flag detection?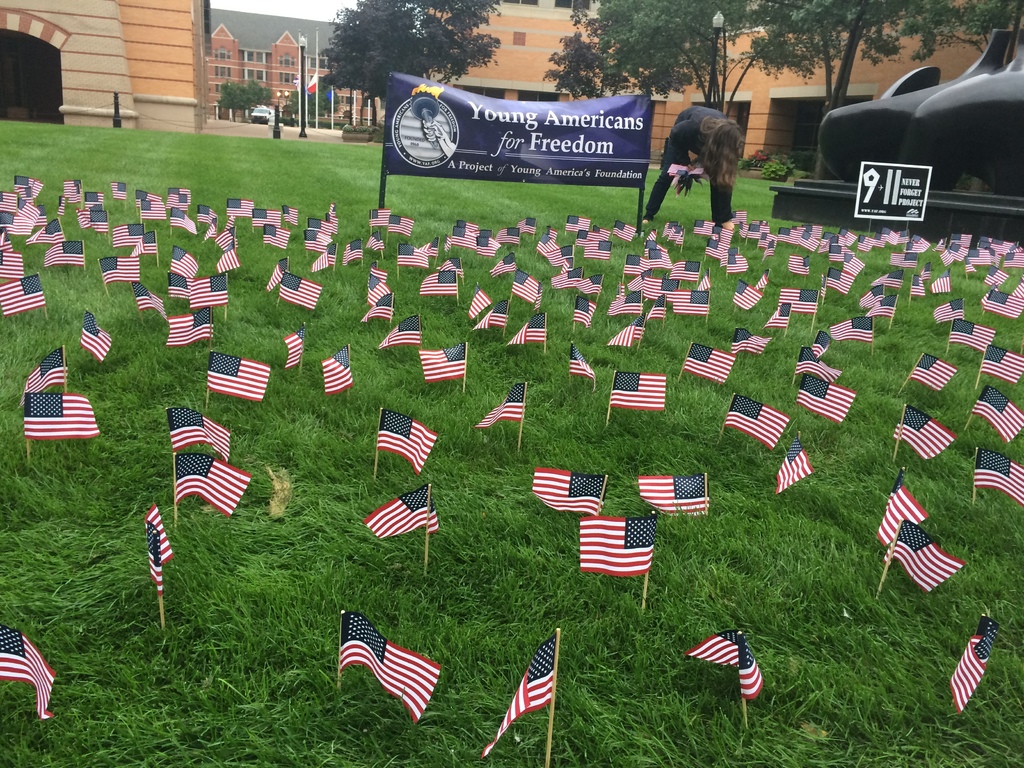
<region>279, 327, 308, 371</region>
